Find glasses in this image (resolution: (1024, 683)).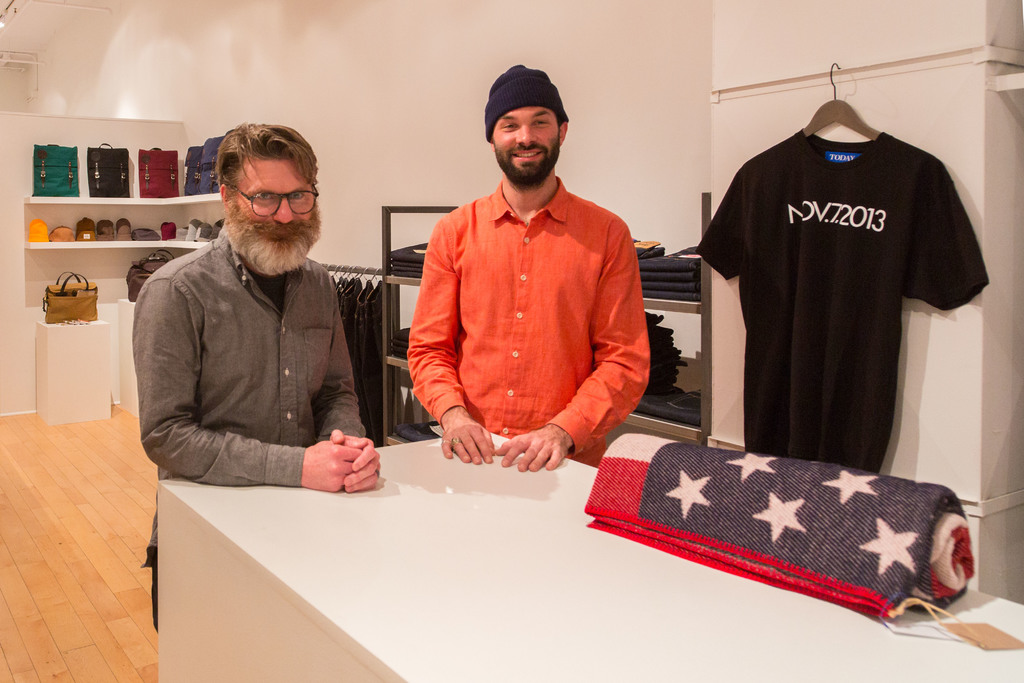
detection(221, 181, 317, 218).
